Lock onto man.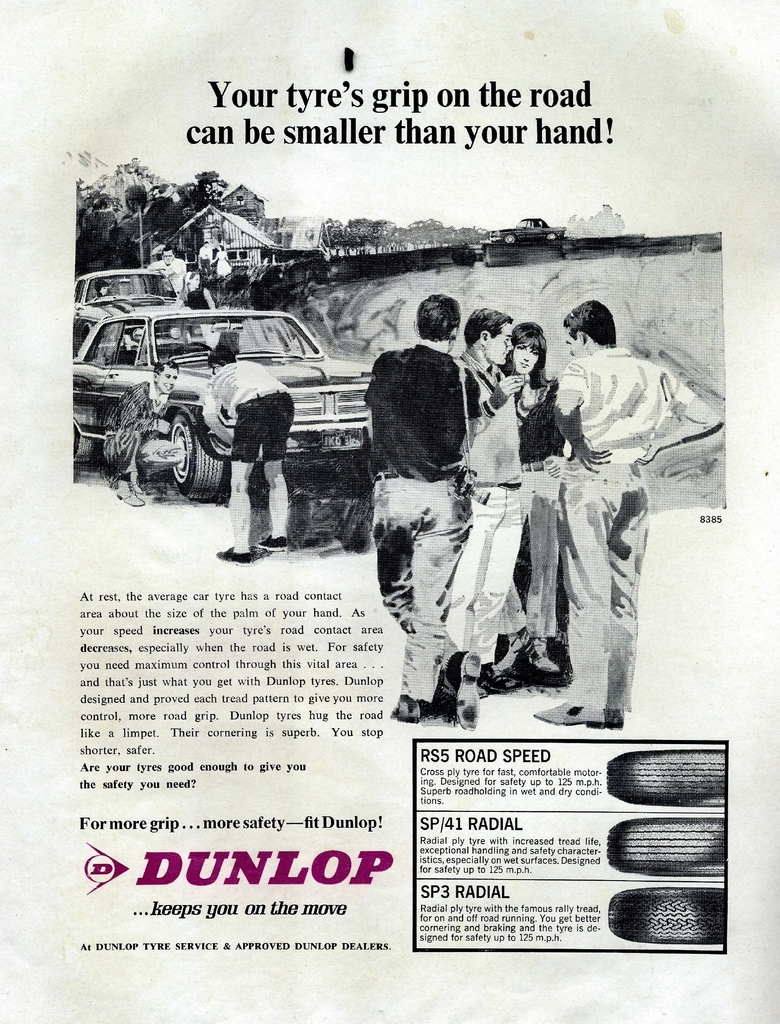
Locked: bbox(107, 354, 193, 508).
